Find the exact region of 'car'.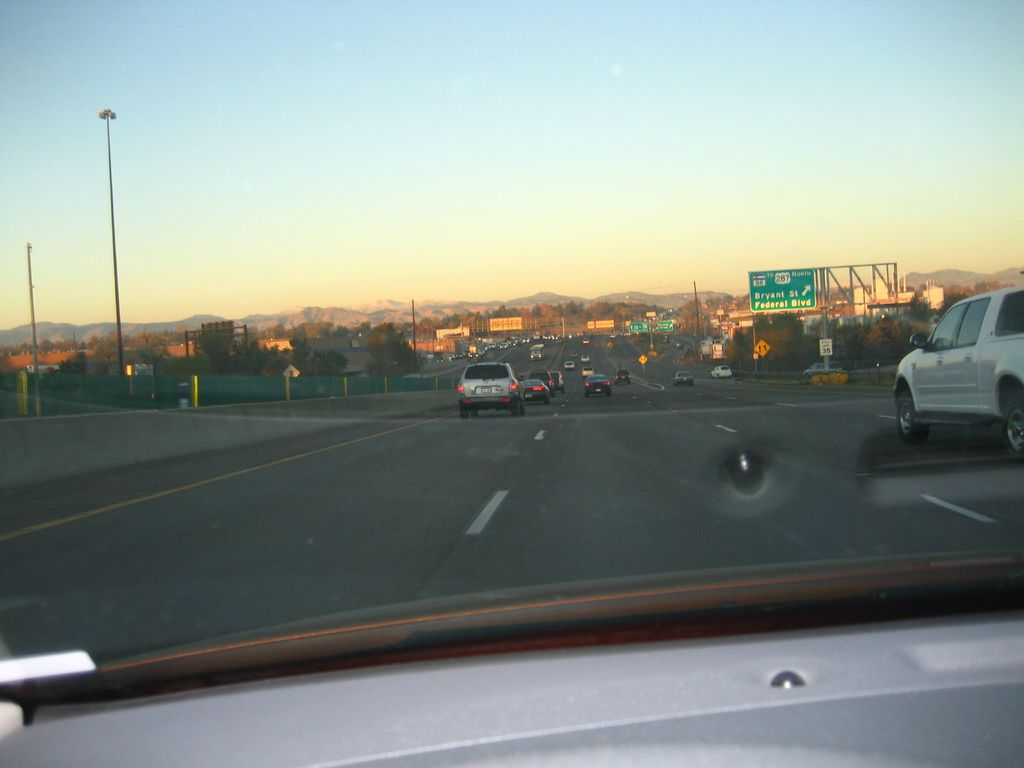
Exact region: (left=892, top=281, right=1023, bottom=452).
